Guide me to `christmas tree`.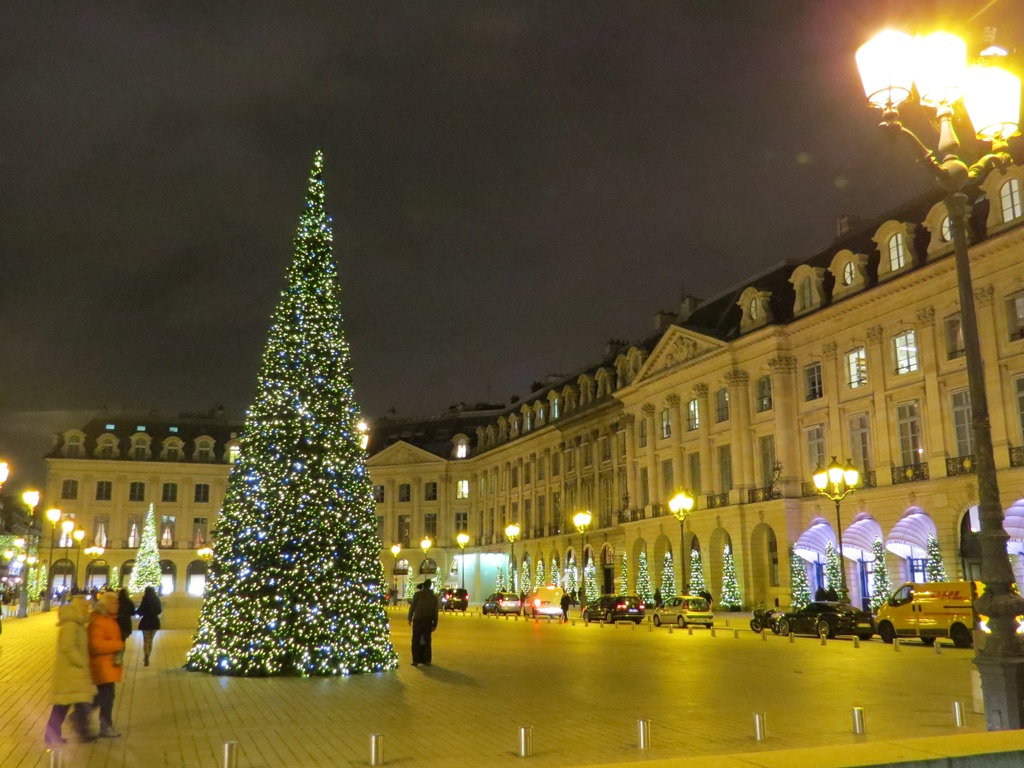
Guidance: locate(927, 533, 948, 585).
